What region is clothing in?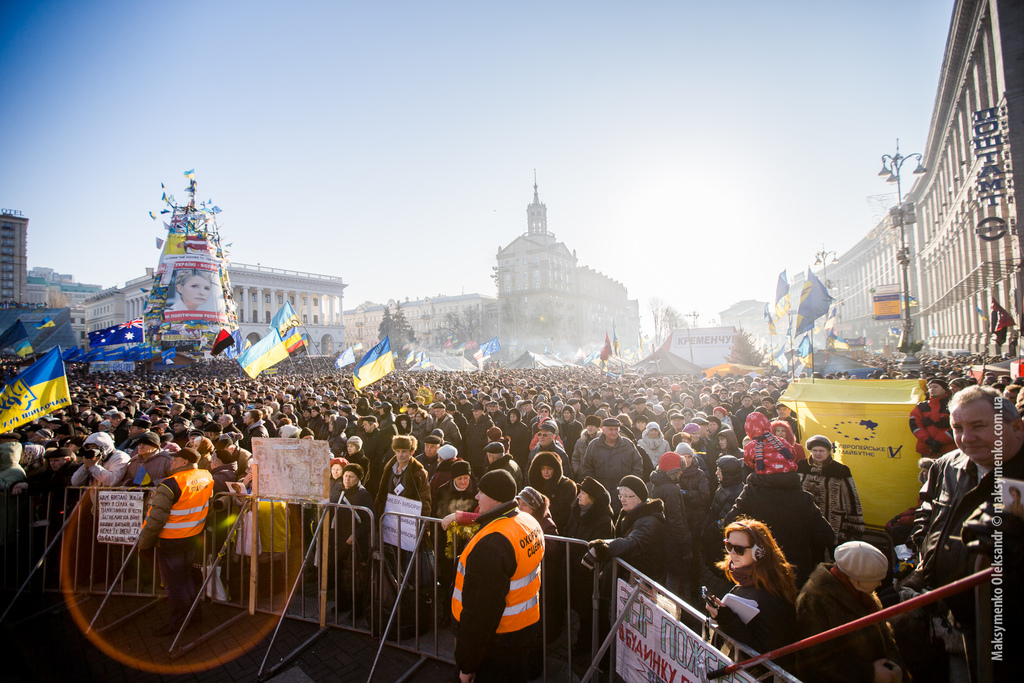
{"left": 660, "top": 413, "right": 671, "bottom": 435}.
